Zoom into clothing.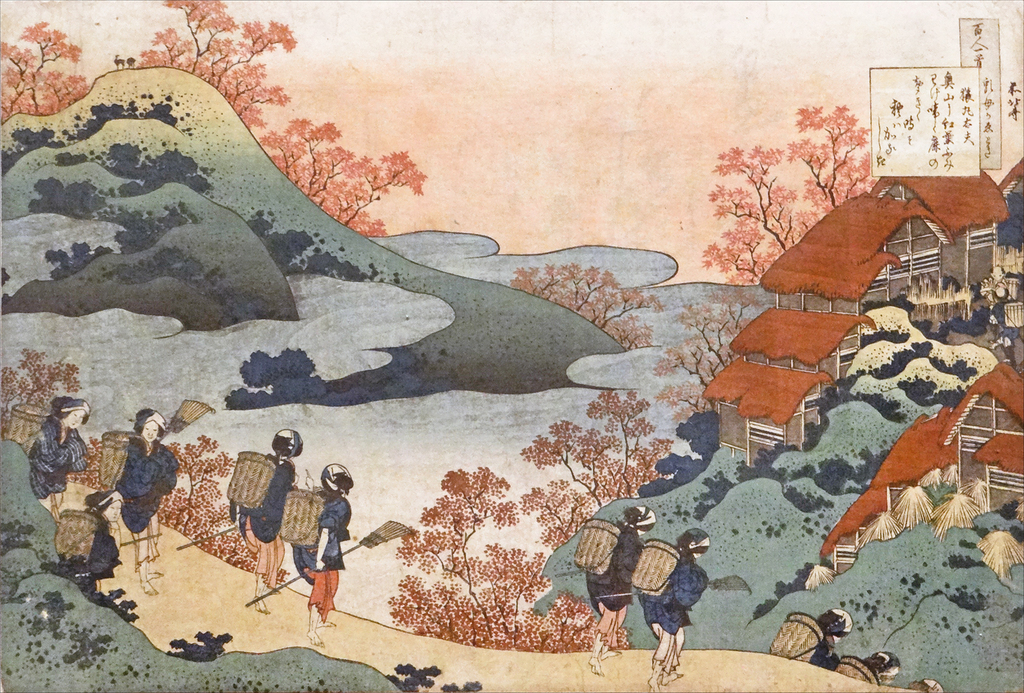
Zoom target: locate(28, 413, 86, 503).
